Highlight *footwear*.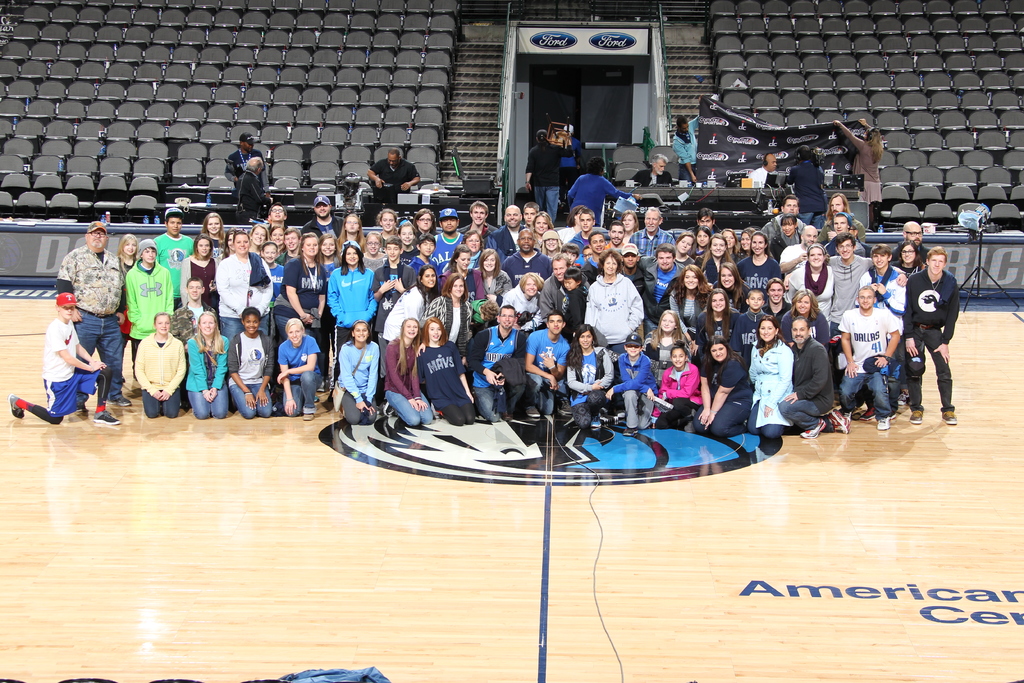
Highlighted region: pyautogui.locateOnScreen(908, 406, 927, 424).
